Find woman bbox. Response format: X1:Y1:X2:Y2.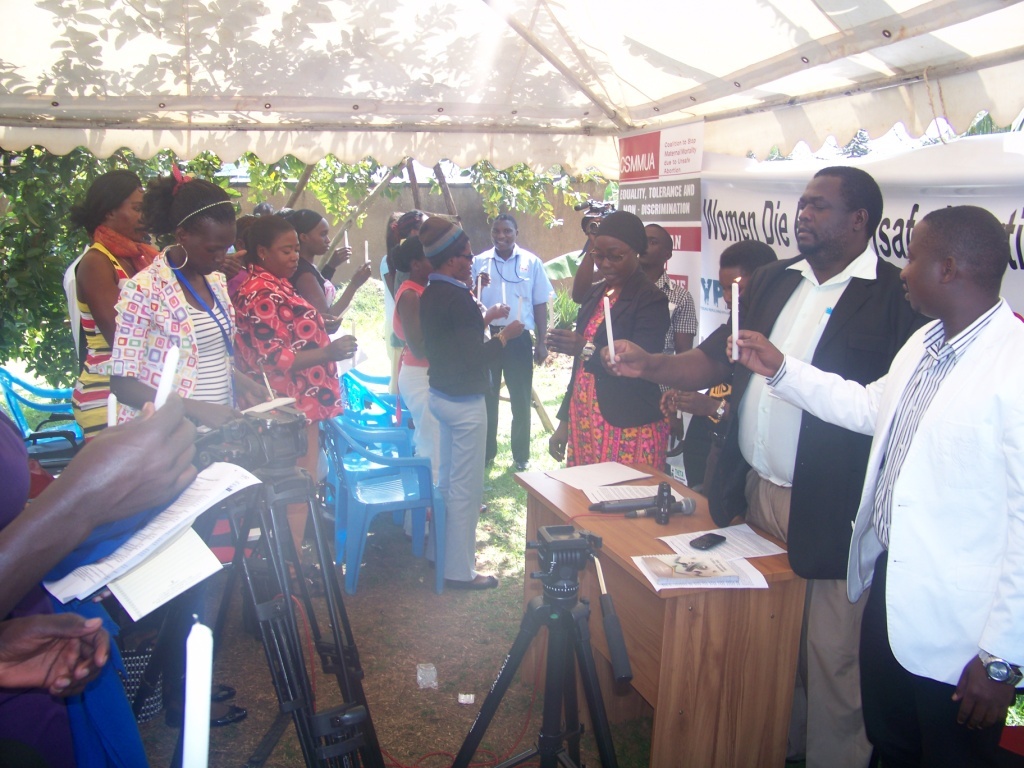
230:221:355:595.
